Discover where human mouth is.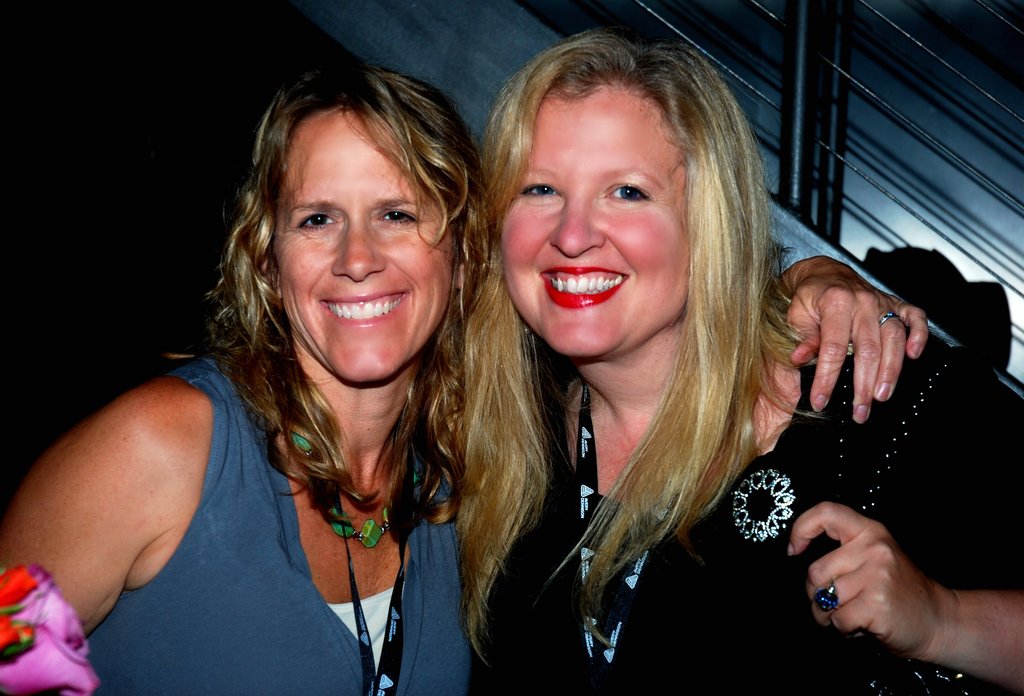
Discovered at (535, 255, 632, 318).
